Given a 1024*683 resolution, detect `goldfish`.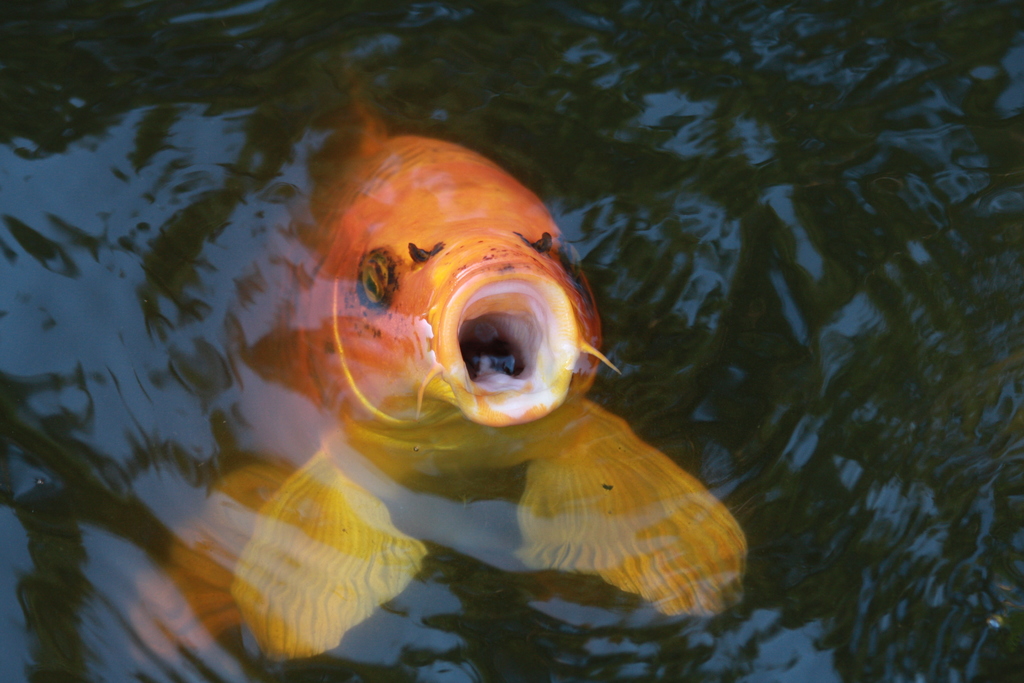
BBox(140, 59, 747, 665).
